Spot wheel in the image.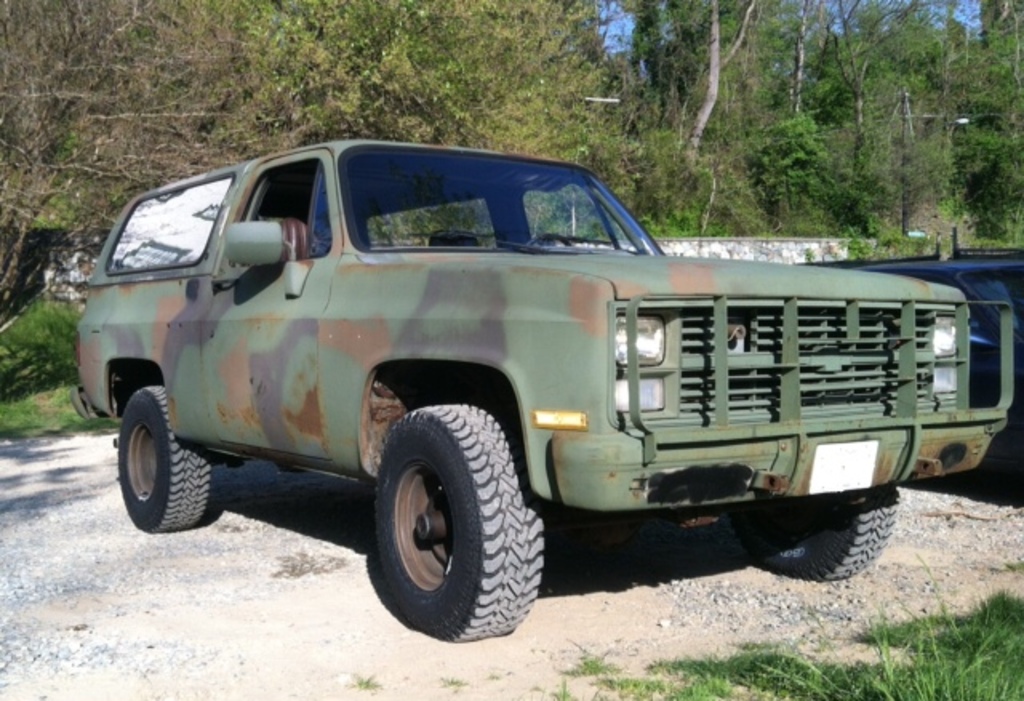
wheel found at [722,487,901,586].
